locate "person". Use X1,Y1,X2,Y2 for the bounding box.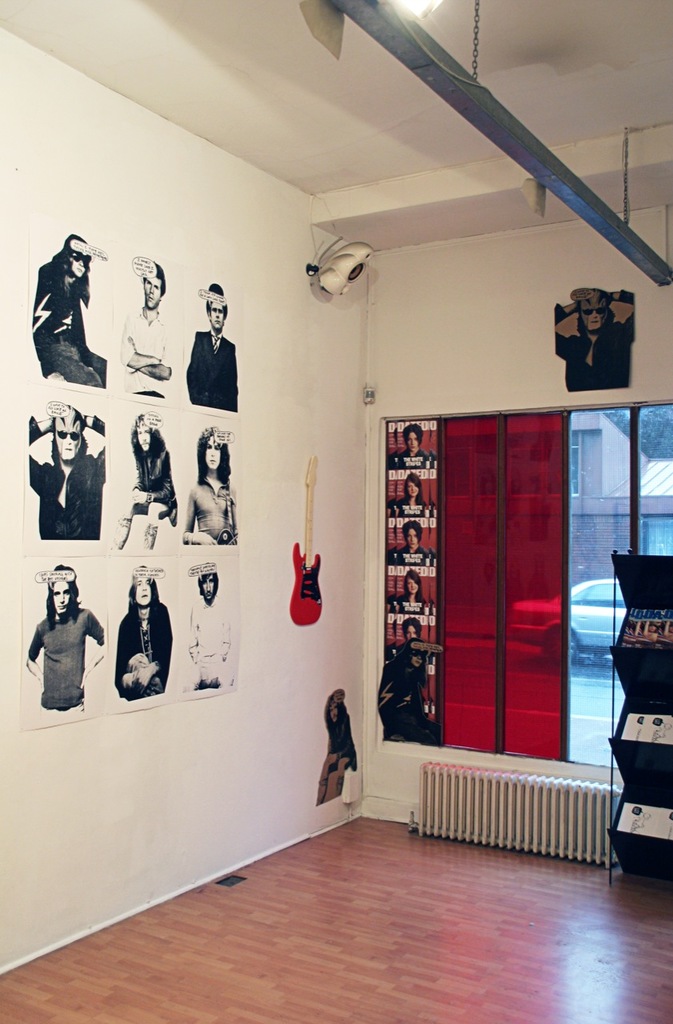
182,561,243,698.
